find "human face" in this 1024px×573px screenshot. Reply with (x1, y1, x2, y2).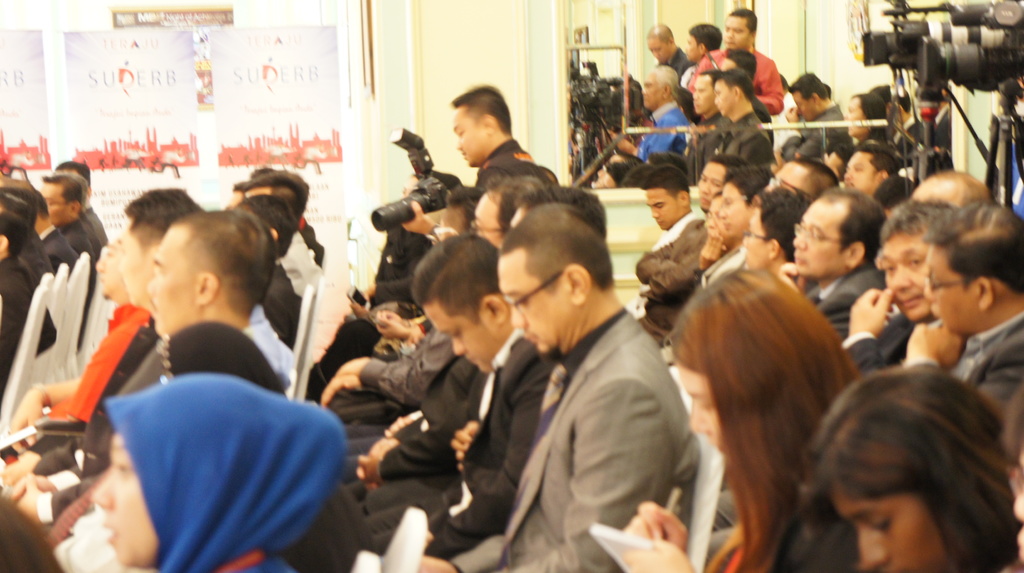
(422, 300, 501, 375).
